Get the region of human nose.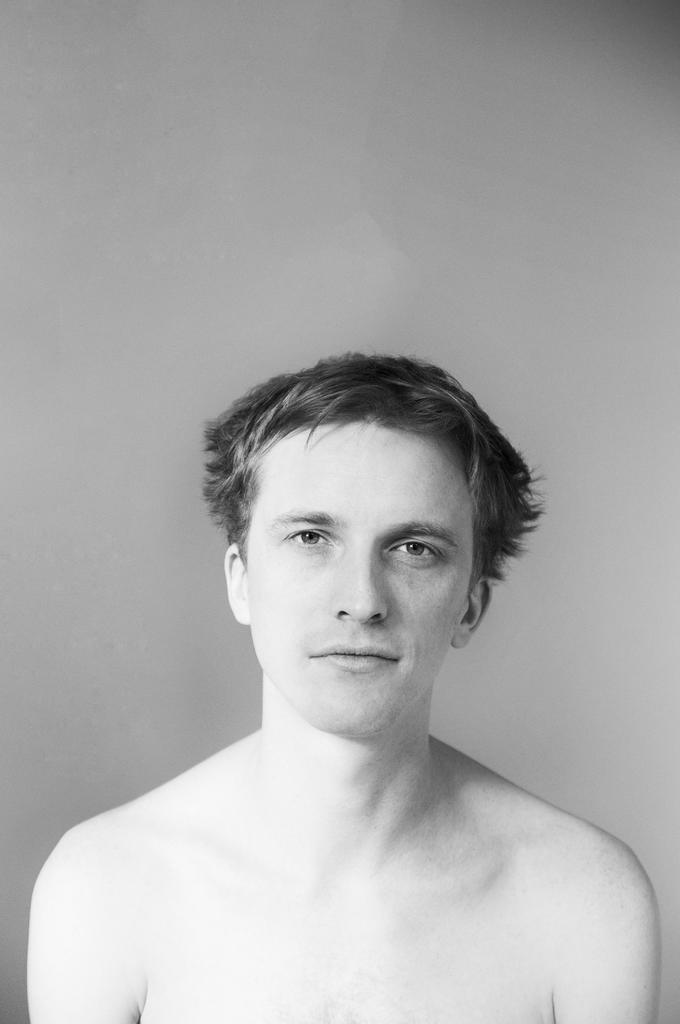
x1=329, y1=541, x2=392, y2=627.
